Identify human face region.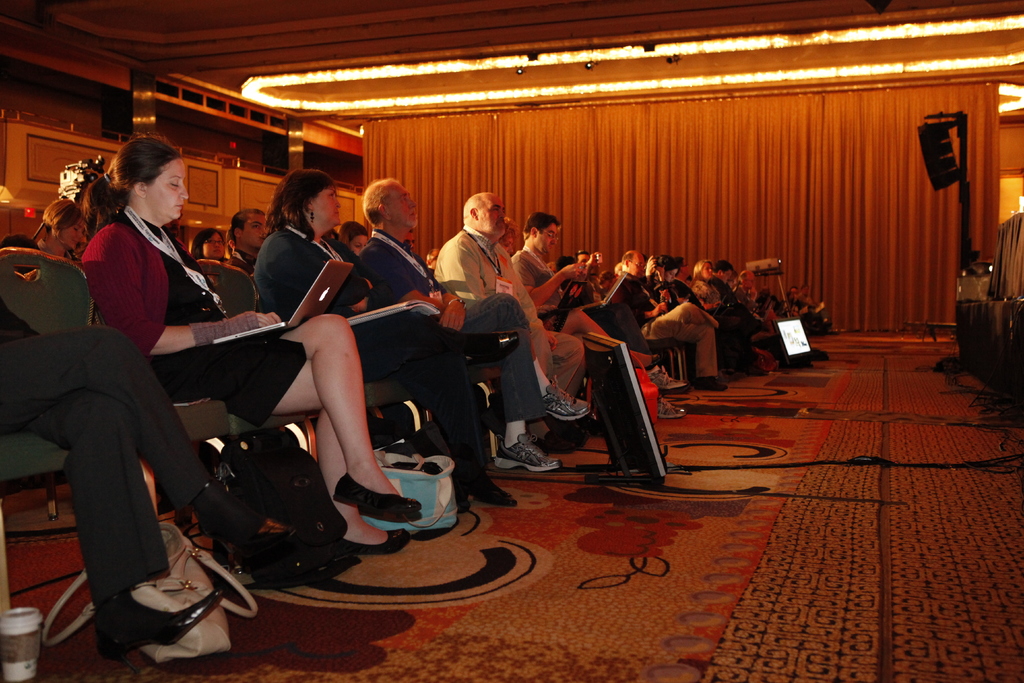
Region: pyautogui.locateOnScreen(388, 188, 414, 231).
